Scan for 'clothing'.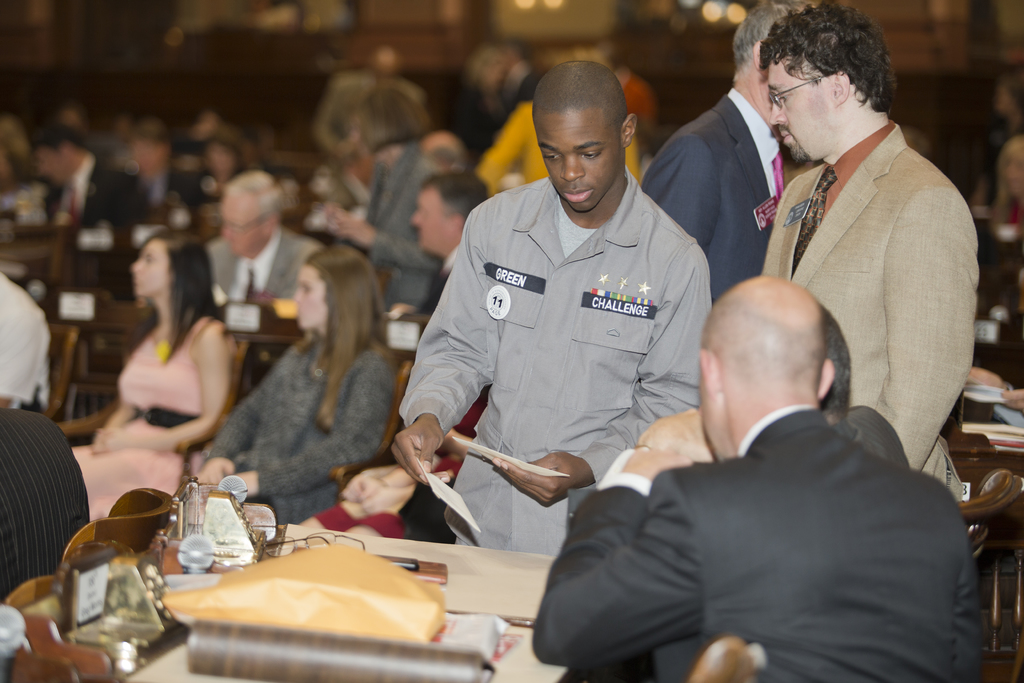
Scan result: (left=203, top=325, right=390, bottom=528).
